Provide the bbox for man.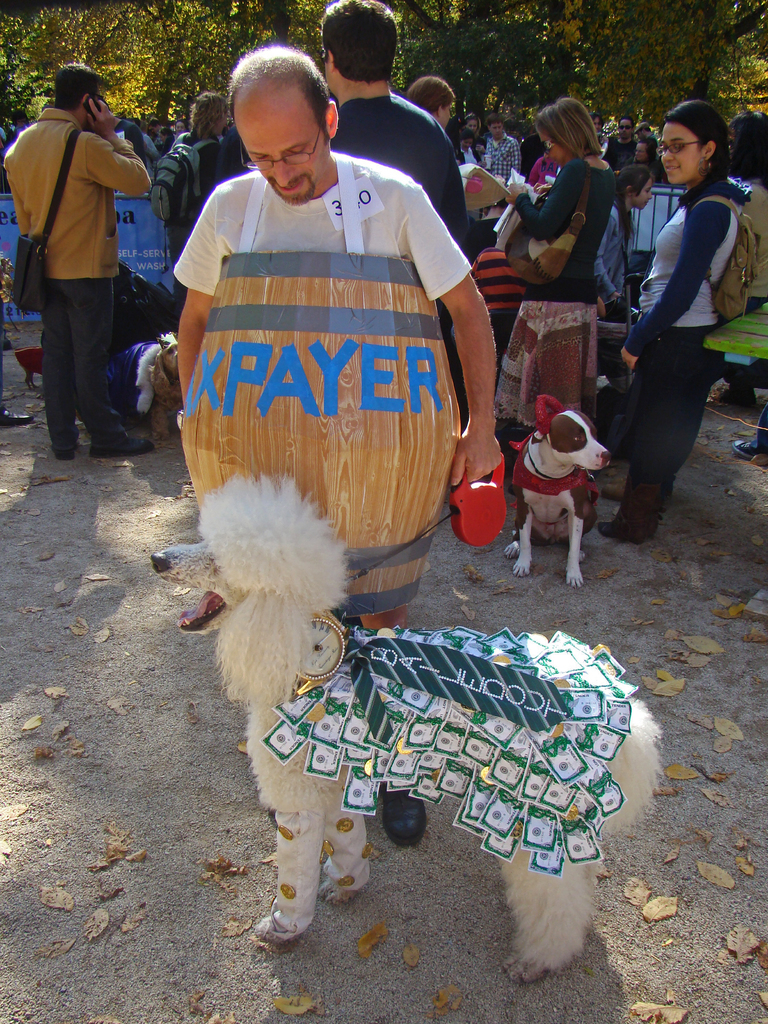
<box>319,0,476,245</box>.
